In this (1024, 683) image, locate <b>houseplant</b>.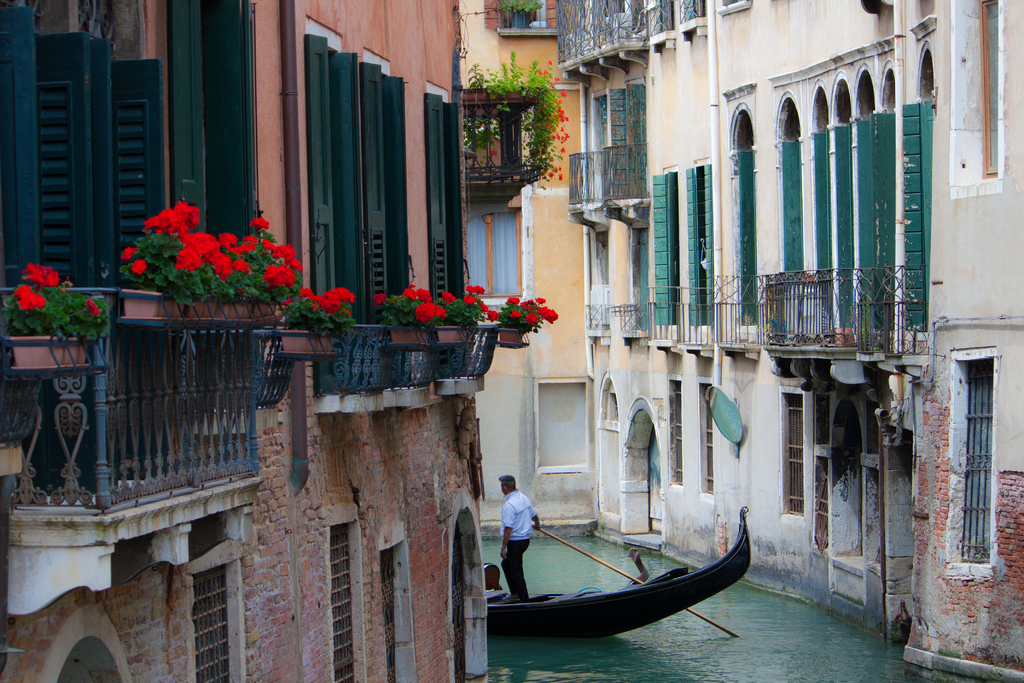
Bounding box: 492 0 548 28.
